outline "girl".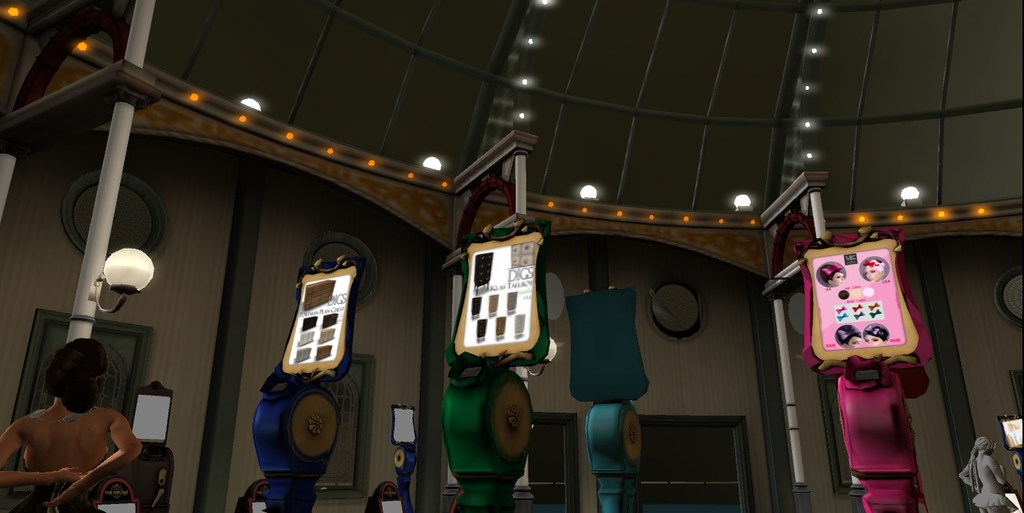
Outline: x1=835, y1=321, x2=861, y2=349.
